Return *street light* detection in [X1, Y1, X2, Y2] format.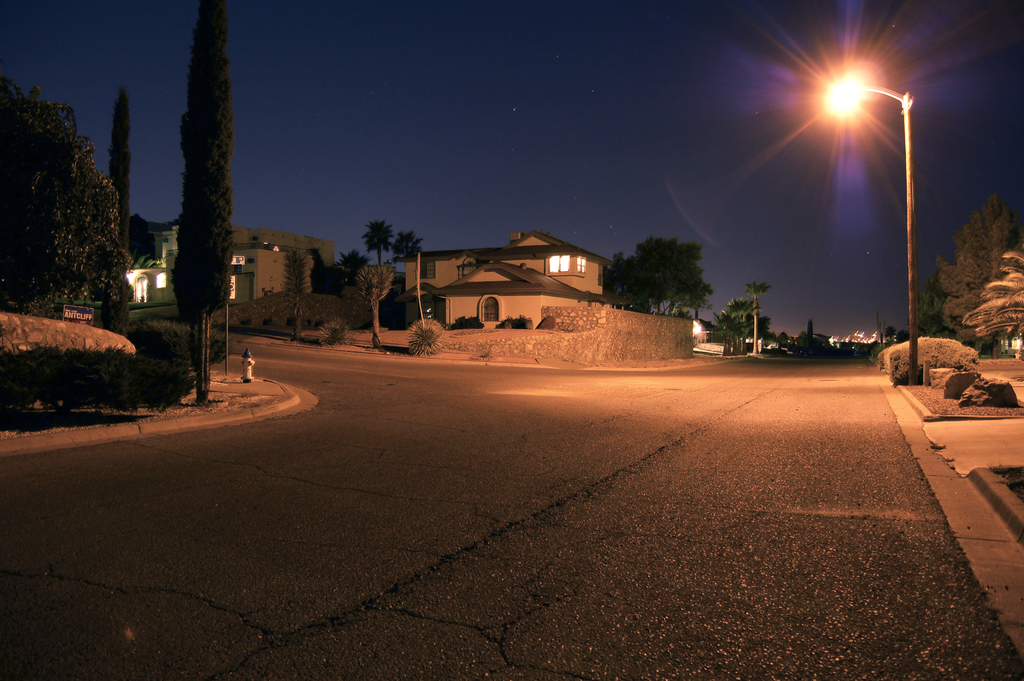
[804, 69, 936, 371].
